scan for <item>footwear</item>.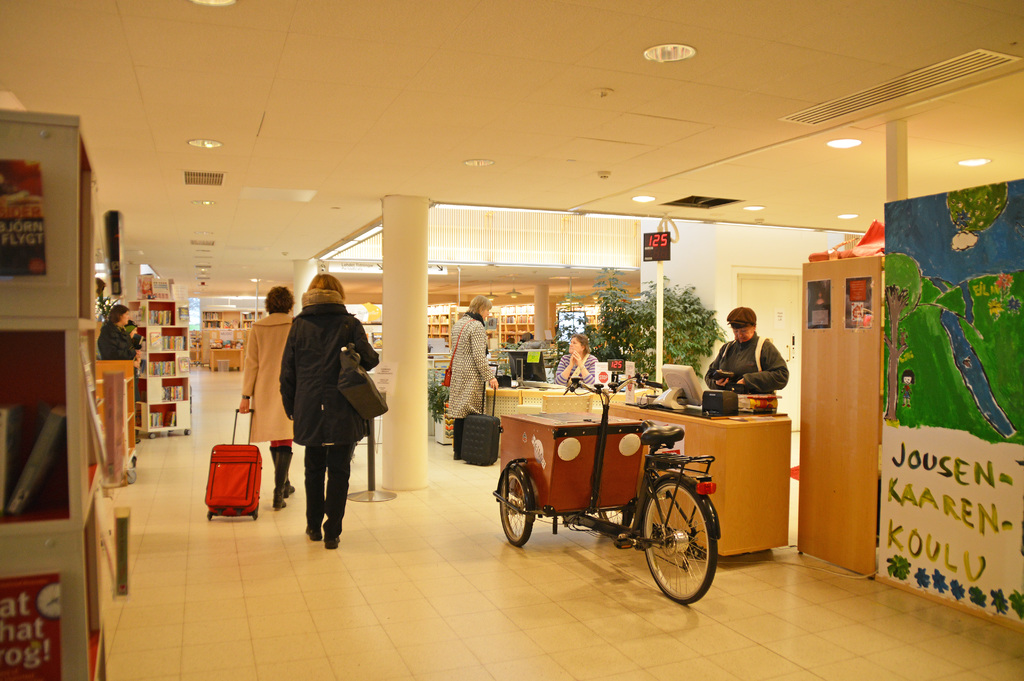
Scan result: BBox(324, 537, 340, 549).
